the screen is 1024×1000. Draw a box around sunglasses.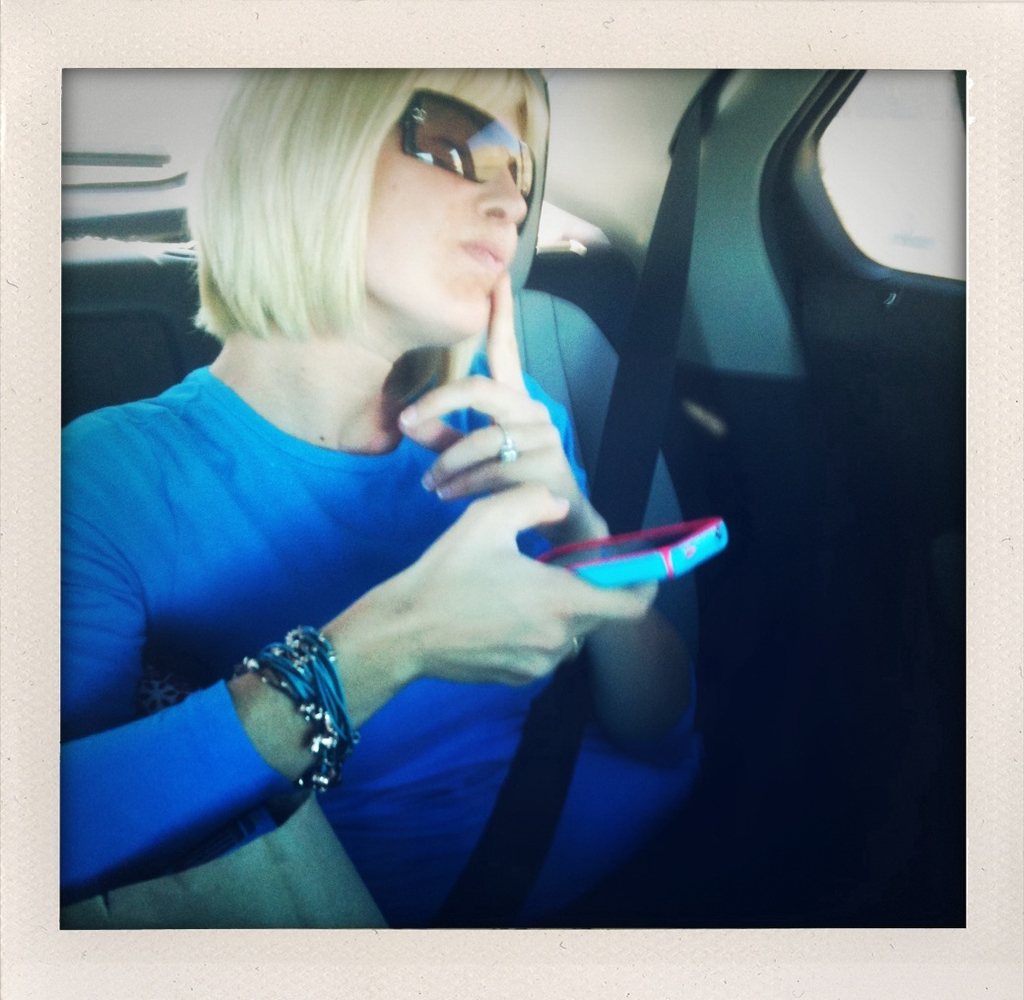
397:84:536:239.
